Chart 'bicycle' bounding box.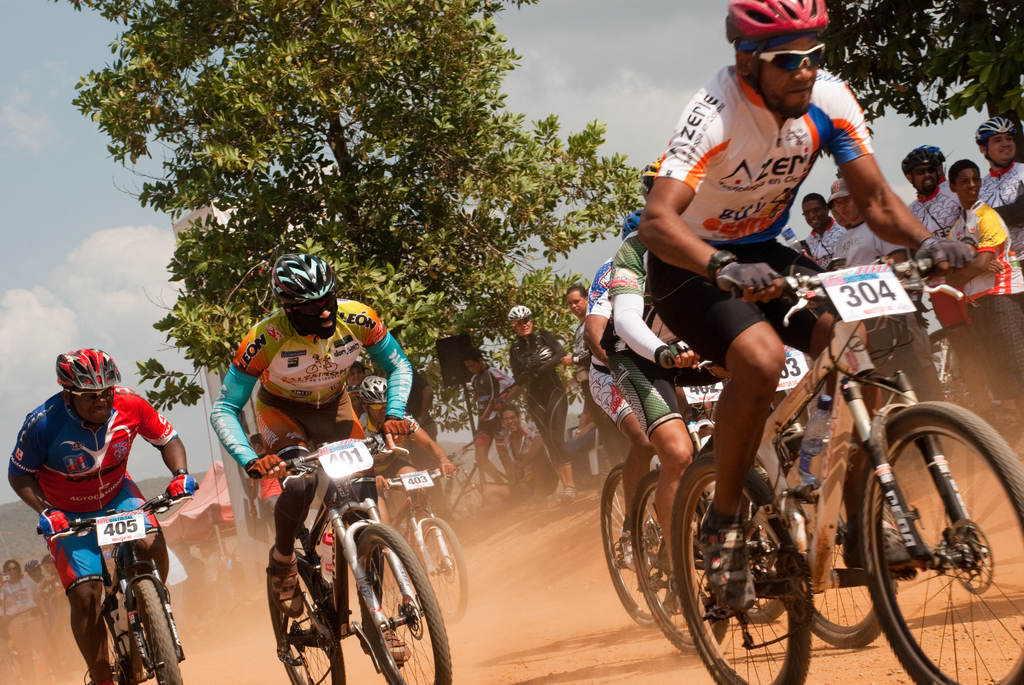
Charted: bbox=[615, 268, 927, 665].
